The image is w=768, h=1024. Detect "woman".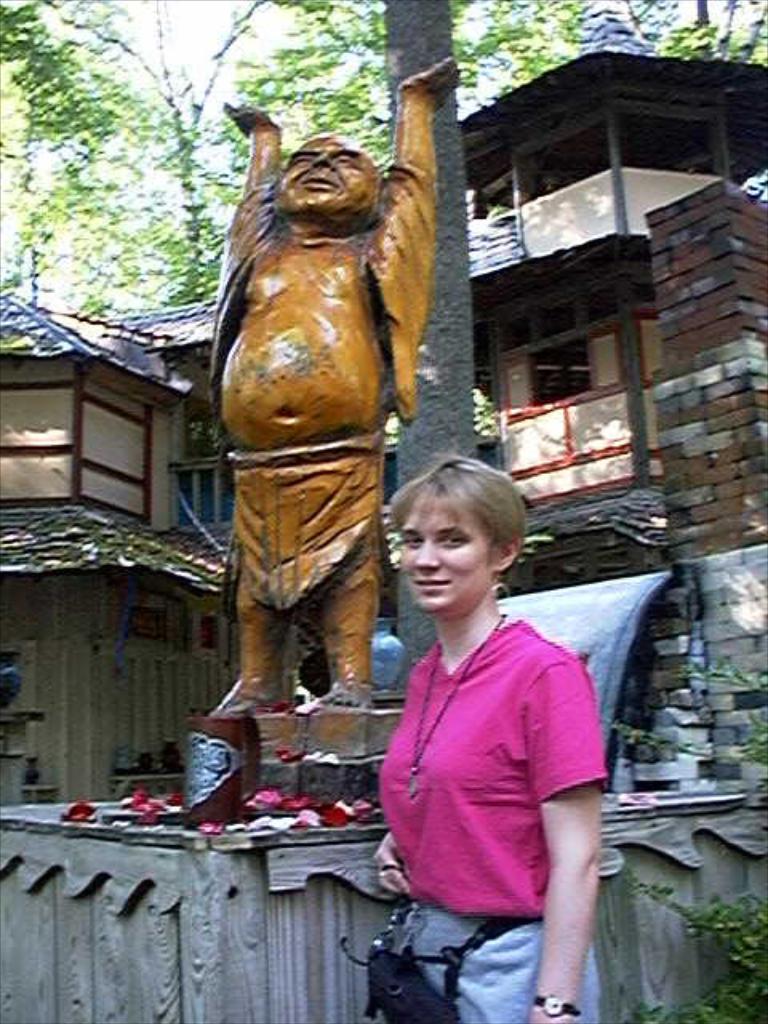
Detection: x1=349 y1=424 x2=626 y2=1018.
